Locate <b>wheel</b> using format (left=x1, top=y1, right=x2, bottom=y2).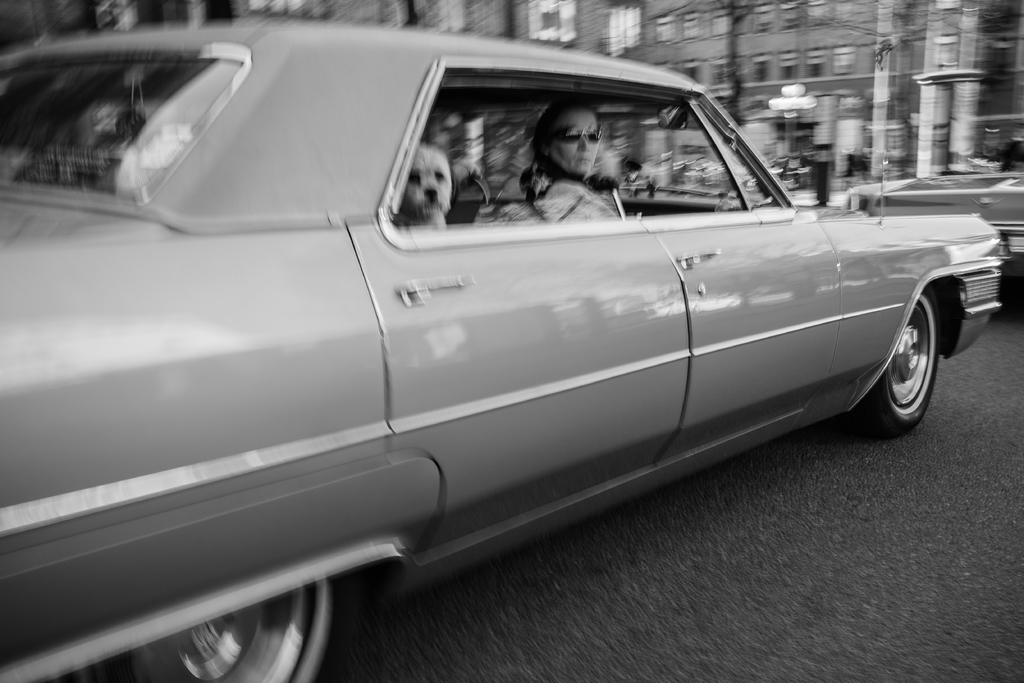
(left=452, top=182, right=499, bottom=236).
